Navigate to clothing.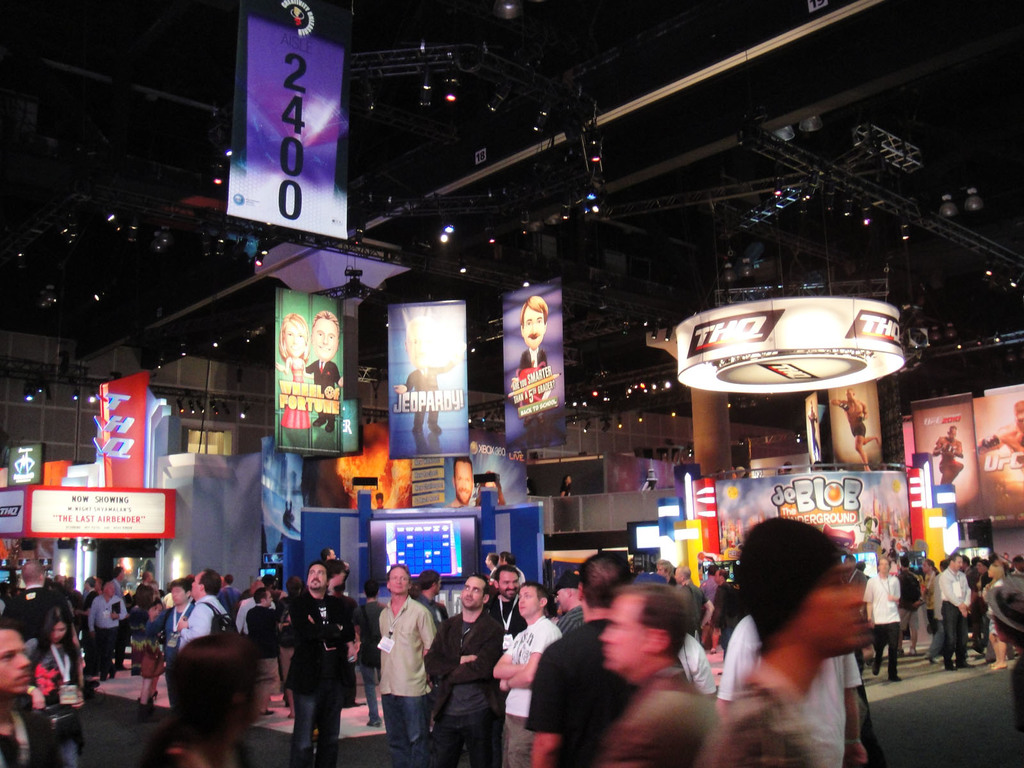
Navigation target: bbox=(520, 618, 620, 767).
